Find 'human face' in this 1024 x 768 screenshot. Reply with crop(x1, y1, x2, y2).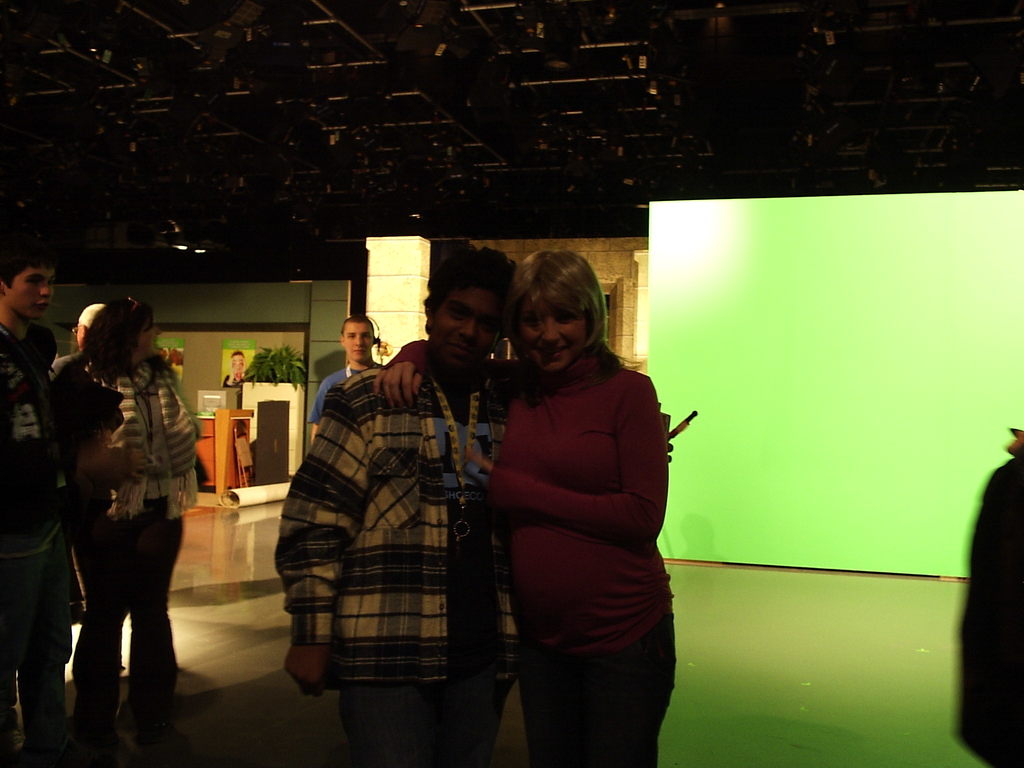
crop(431, 280, 505, 371).
